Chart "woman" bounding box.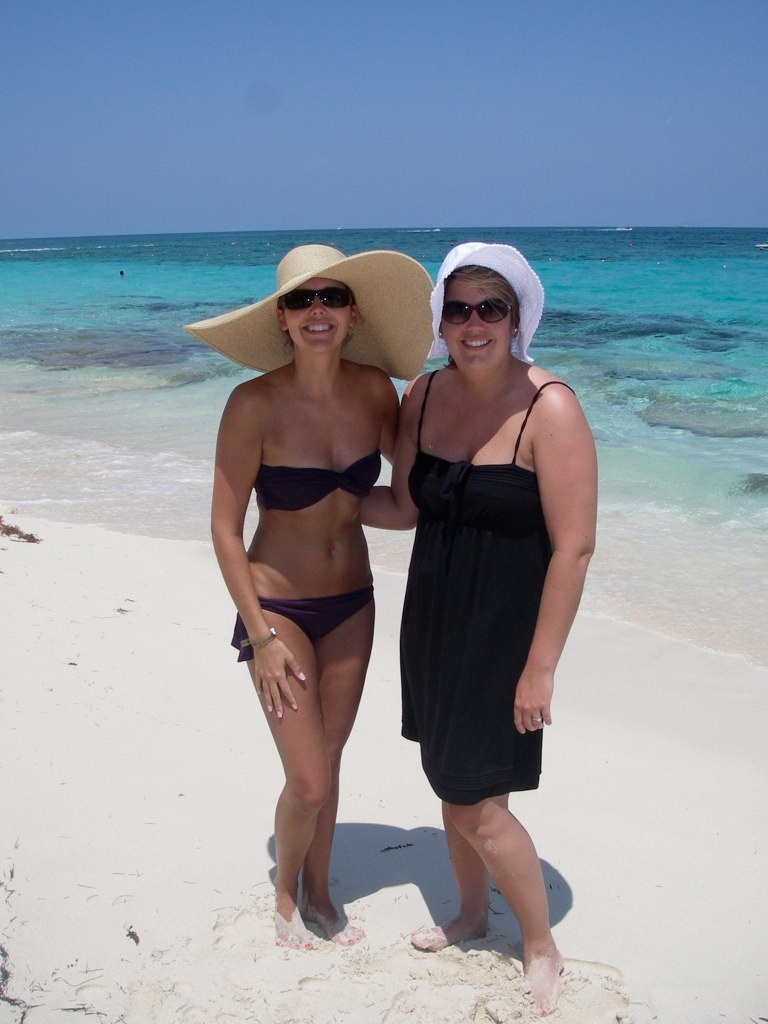
Charted: detection(184, 247, 441, 948).
